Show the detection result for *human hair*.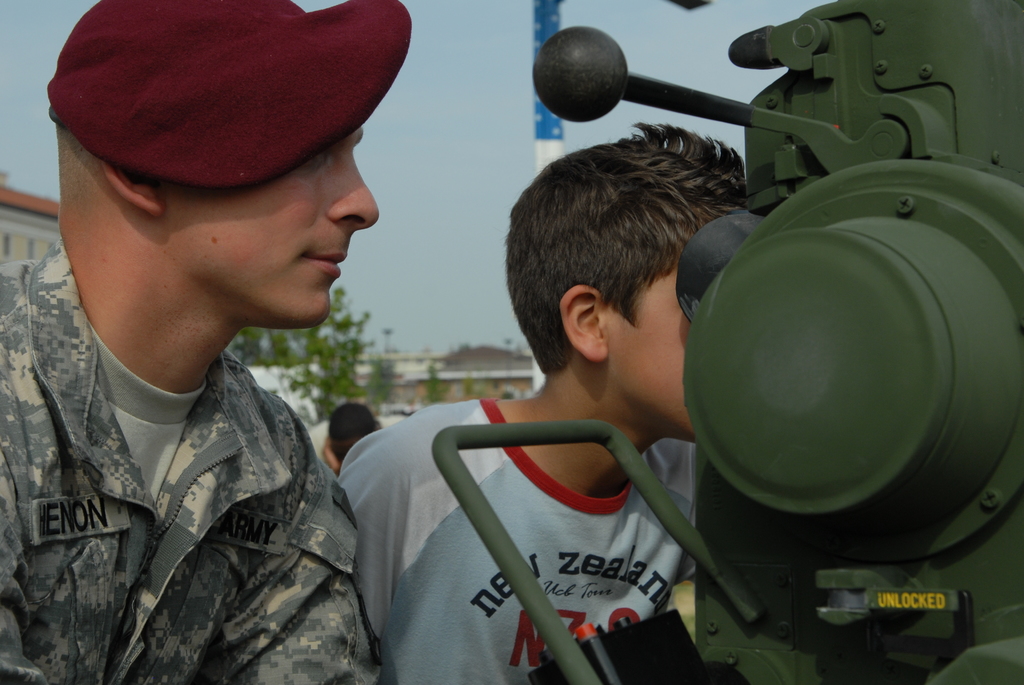
box=[504, 140, 780, 406].
